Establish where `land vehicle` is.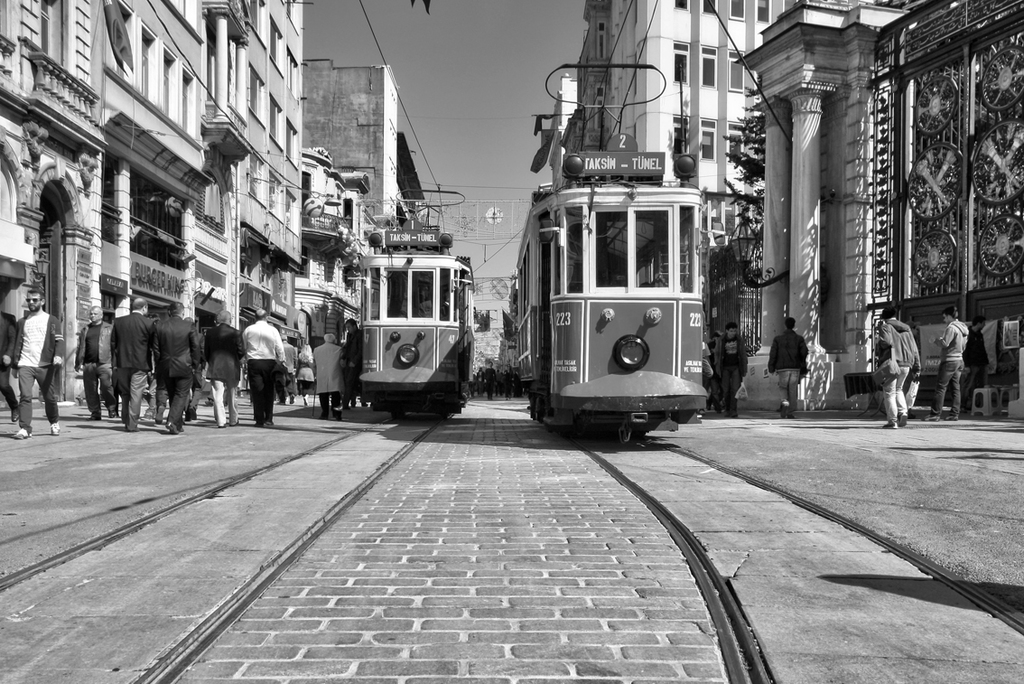
Established at crop(351, 213, 470, 419).
